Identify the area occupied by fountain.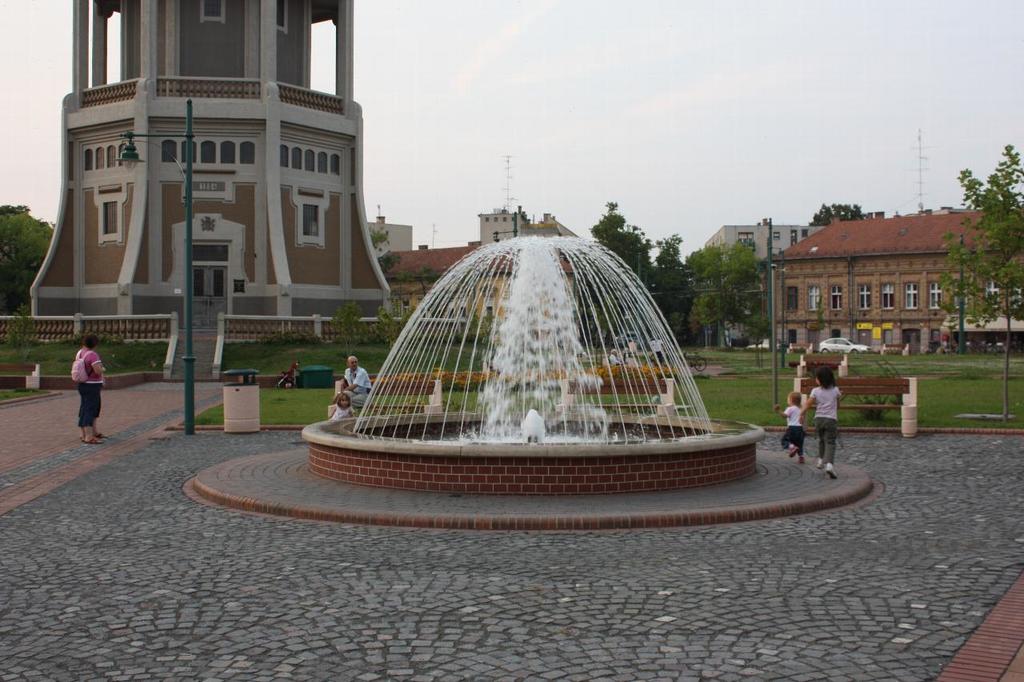
Area: locate(281, 226, 835, 502).
